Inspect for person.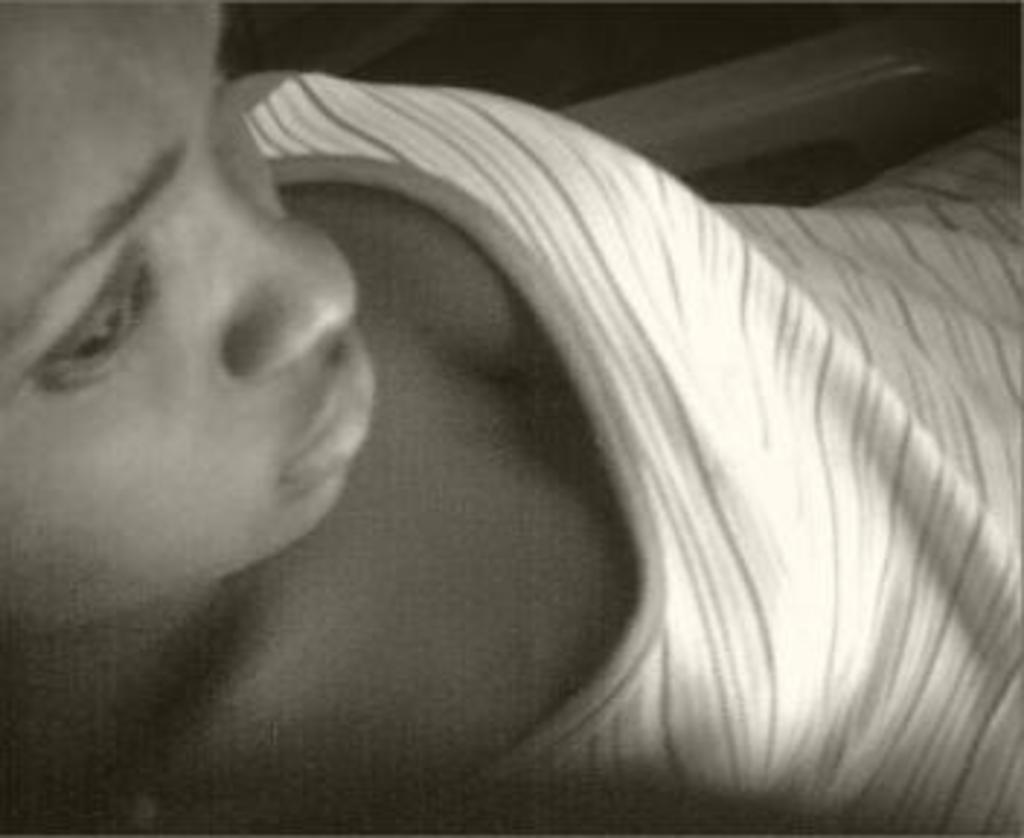
Inspection: 67 6 1023 837.
